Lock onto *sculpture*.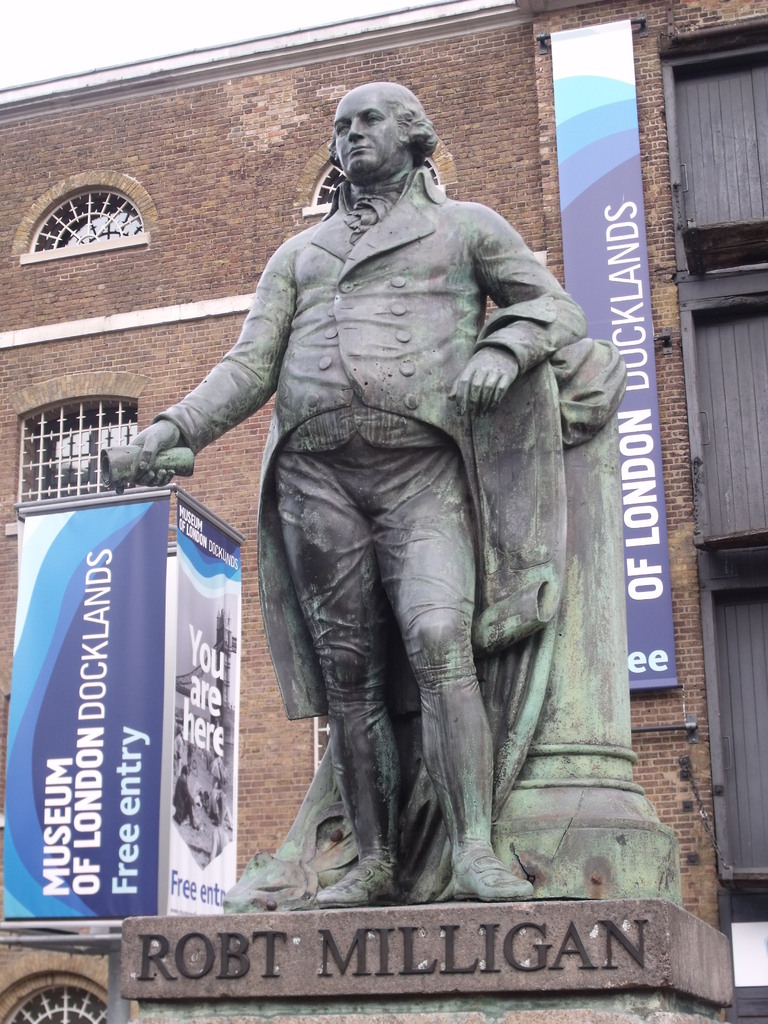
Locked: <bbox>158, 81, 653, 946</bbox>.
